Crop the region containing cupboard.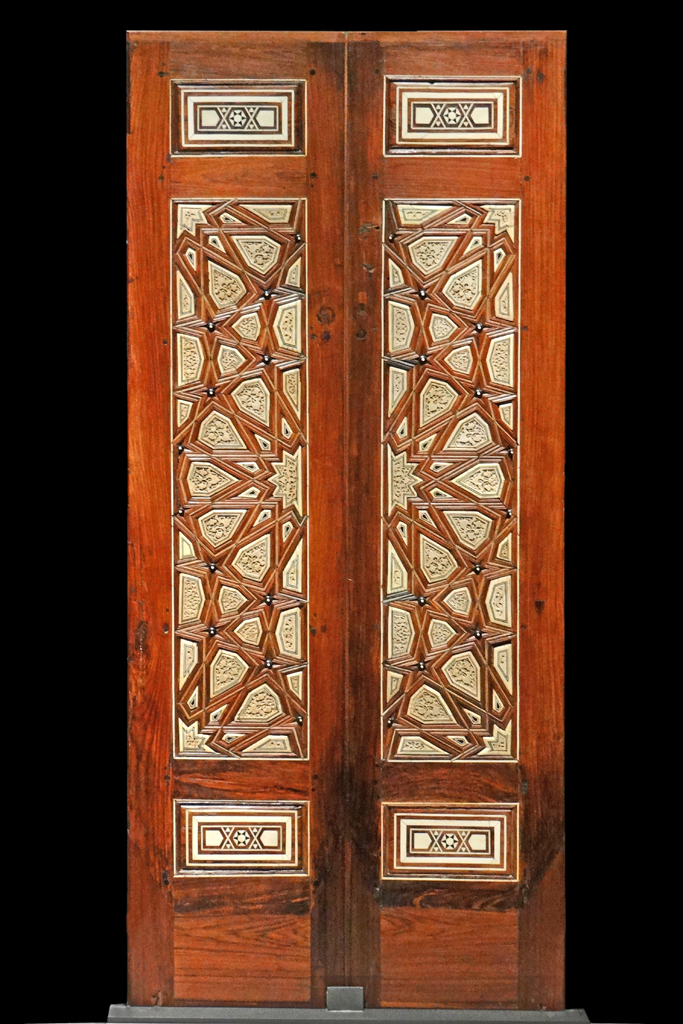
Crop region: left=132, top=0, right=568, bottom=799.
